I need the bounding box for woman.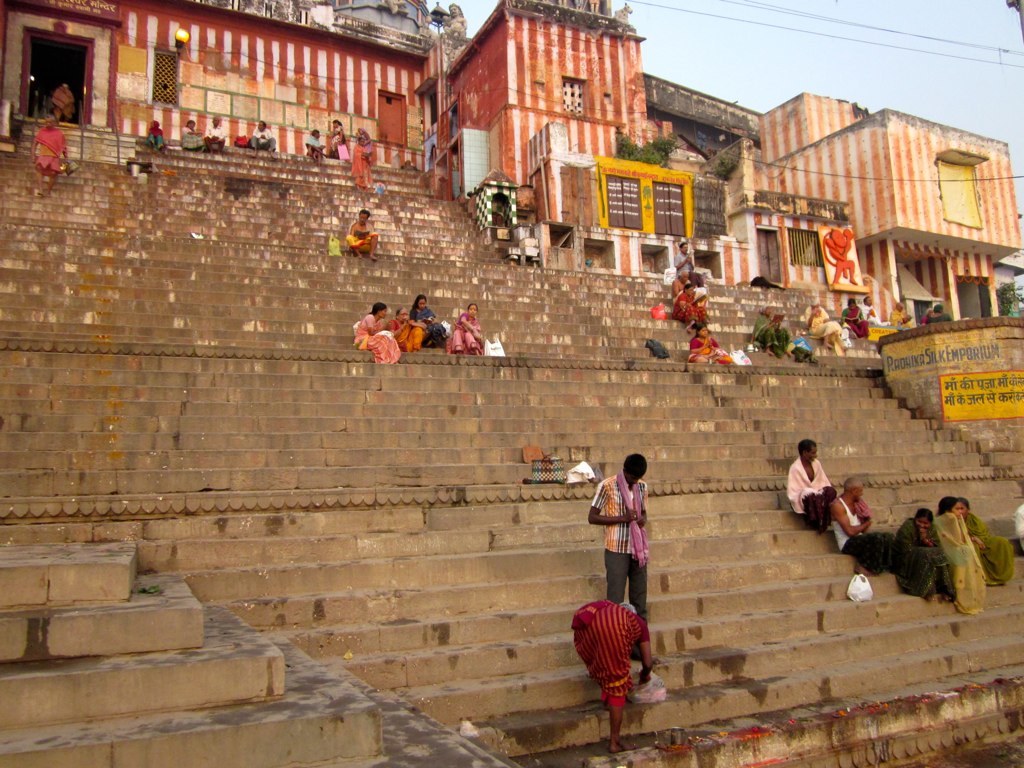
Here it is: left=330, top=119, right=347, bottom=159.
